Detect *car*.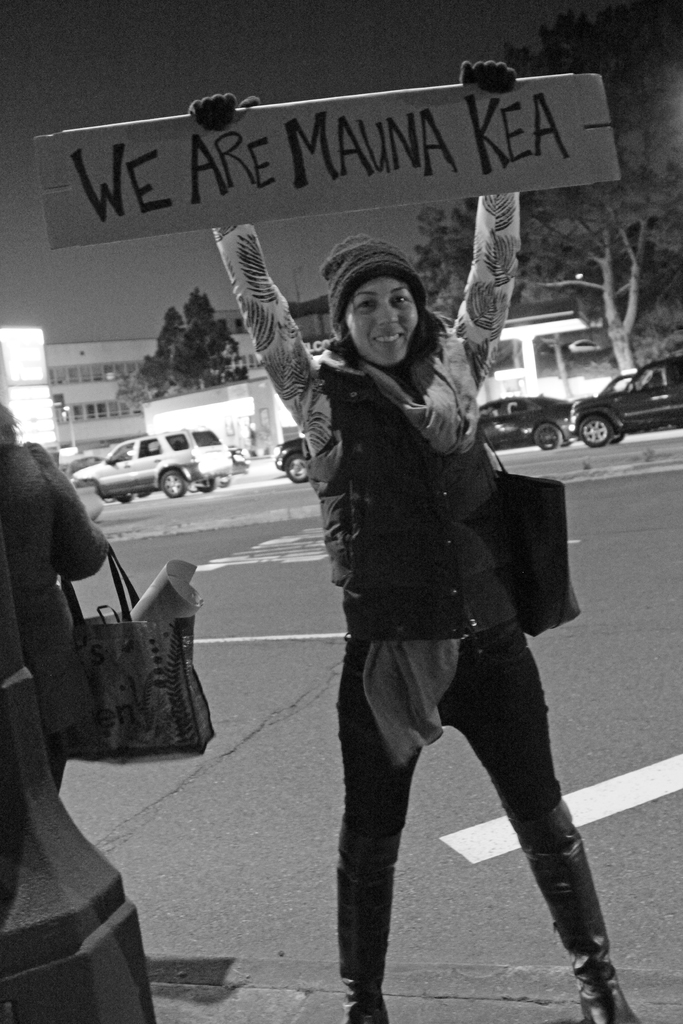
Detected at {"left": 564, "top": 335, "right": 602, "bottom": 354}.
